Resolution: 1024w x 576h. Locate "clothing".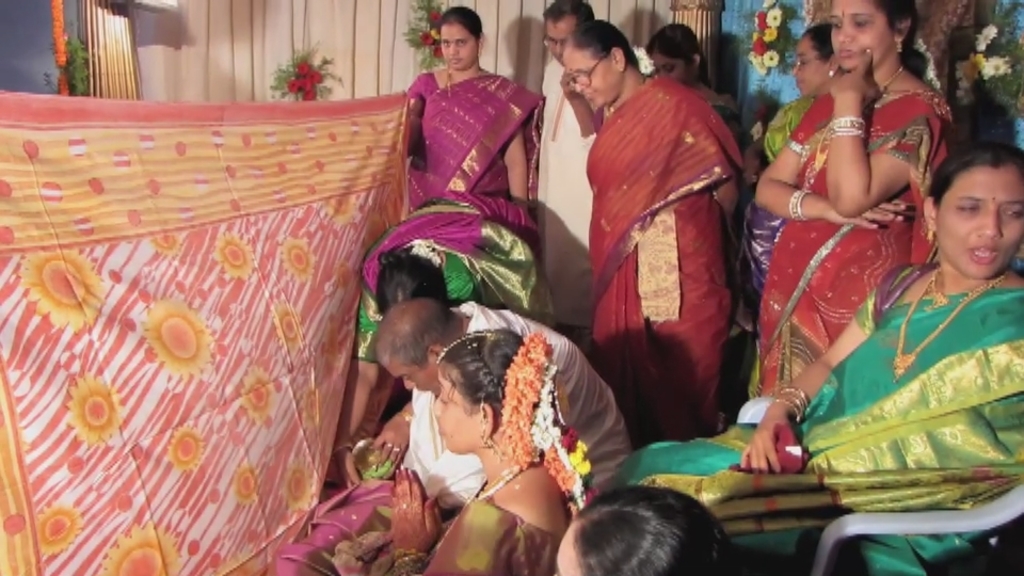
367, 214, 539, 307.
